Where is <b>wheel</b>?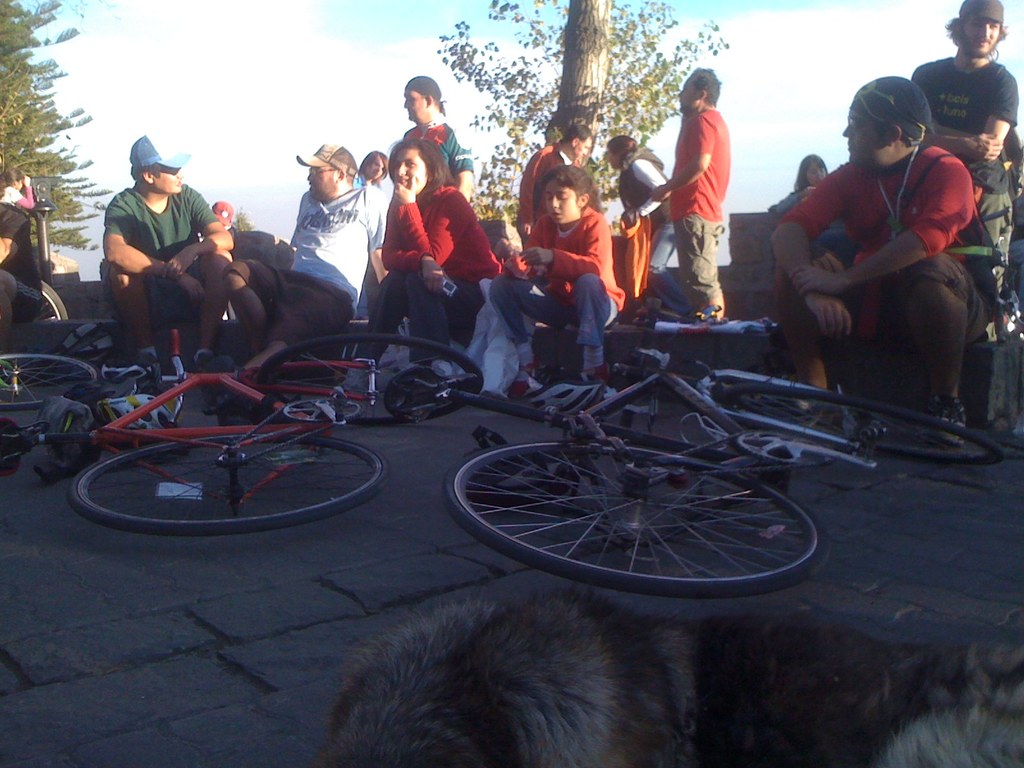
(440,442,820,598).
